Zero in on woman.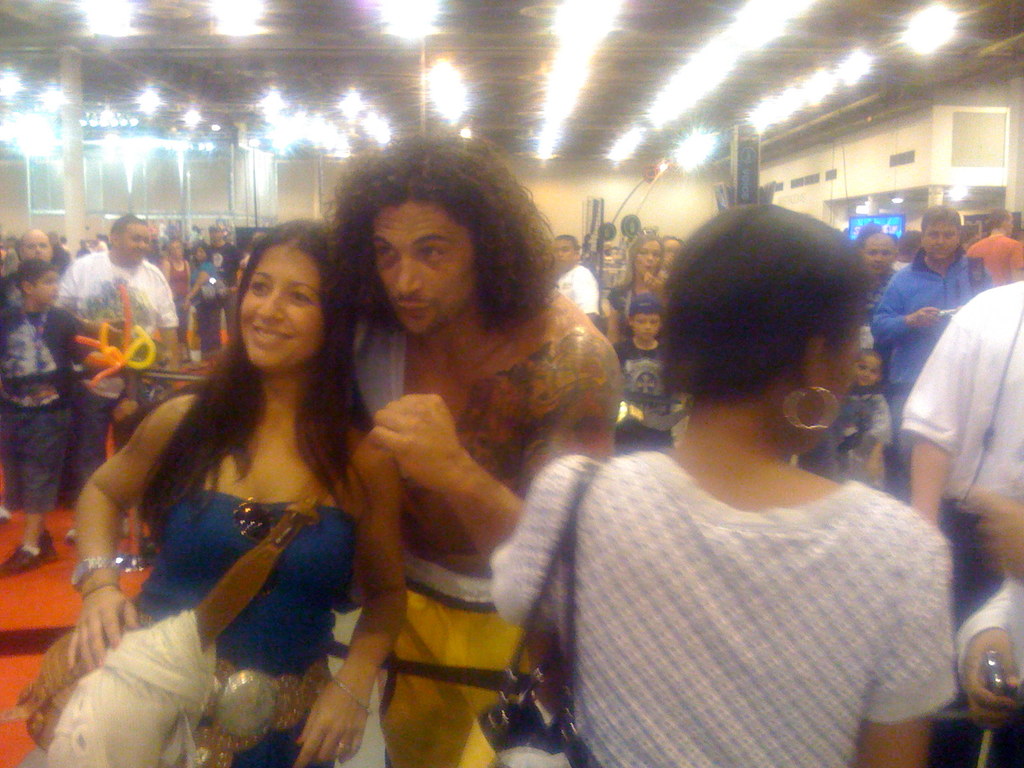
Zeroed in: (486, 202, 959, 767).
